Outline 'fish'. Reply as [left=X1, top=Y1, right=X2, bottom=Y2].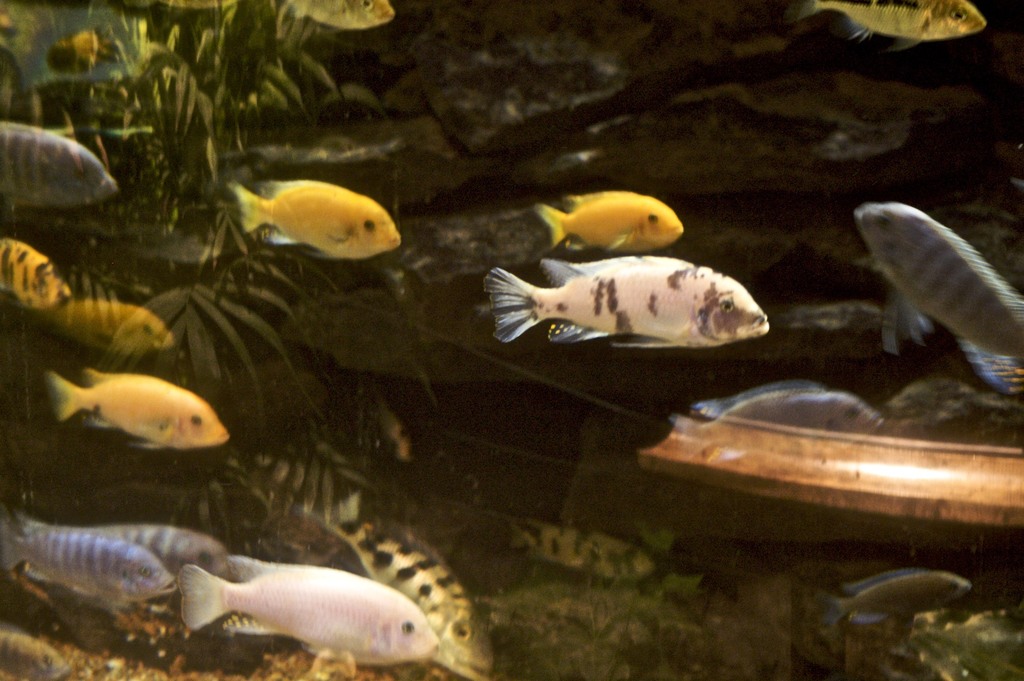
[left=227, top=179, right=403, bottom=263].
